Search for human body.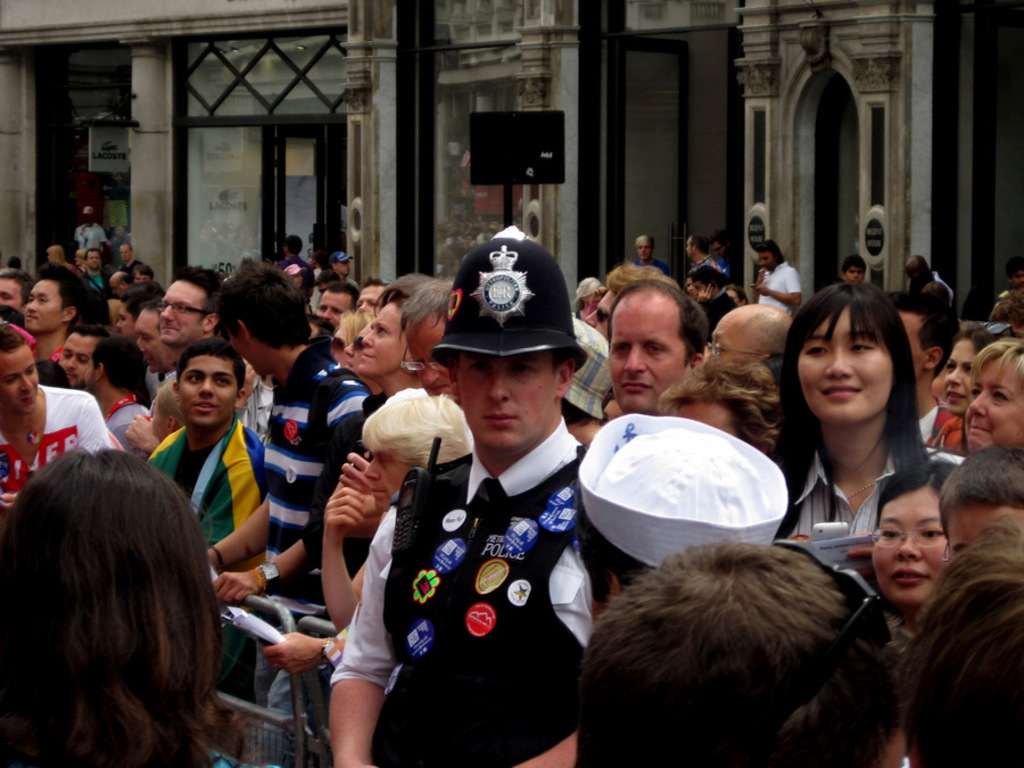
Found at (left=338, top=254, right=353, bottom=282).
